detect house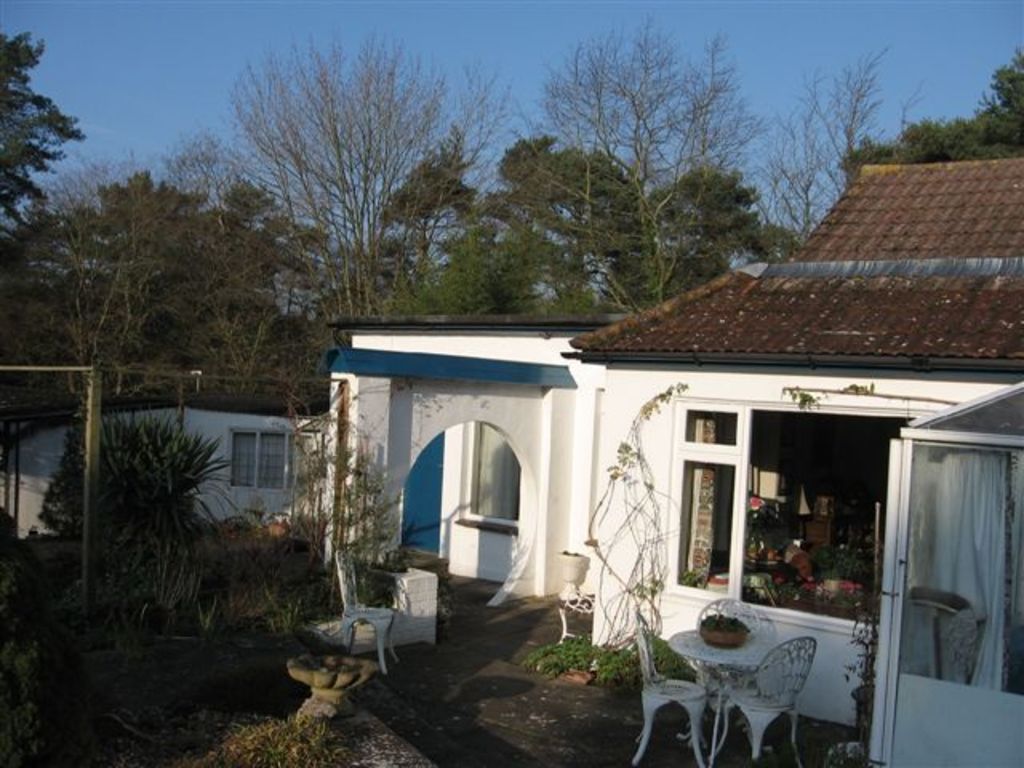
<box>0,386,330,536</box>
